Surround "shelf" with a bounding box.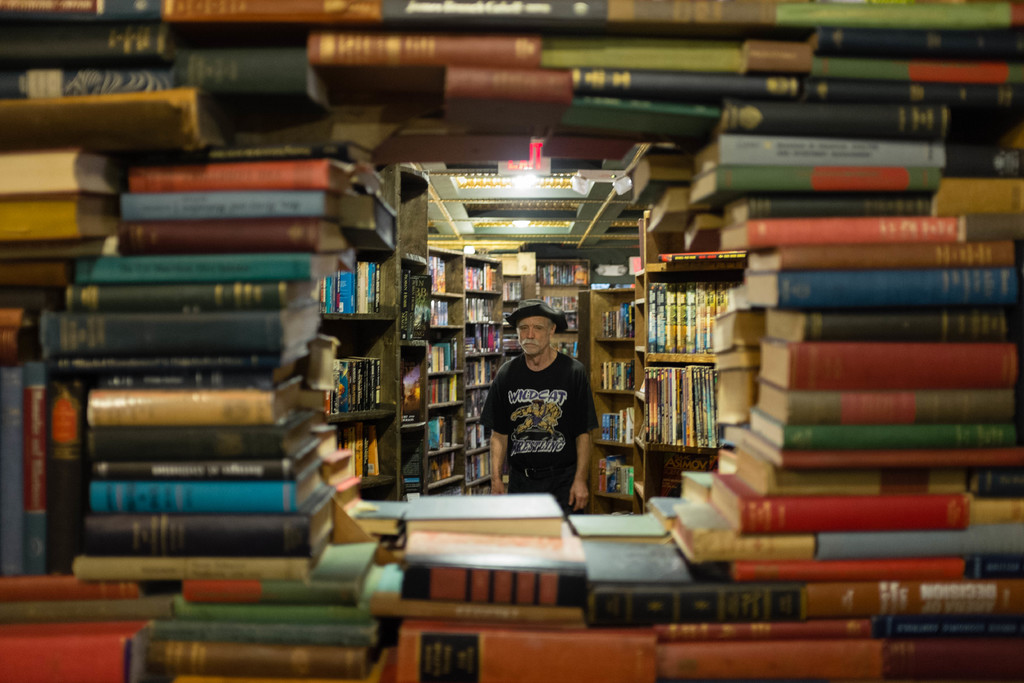
crop(334, 420, 413, 511).
